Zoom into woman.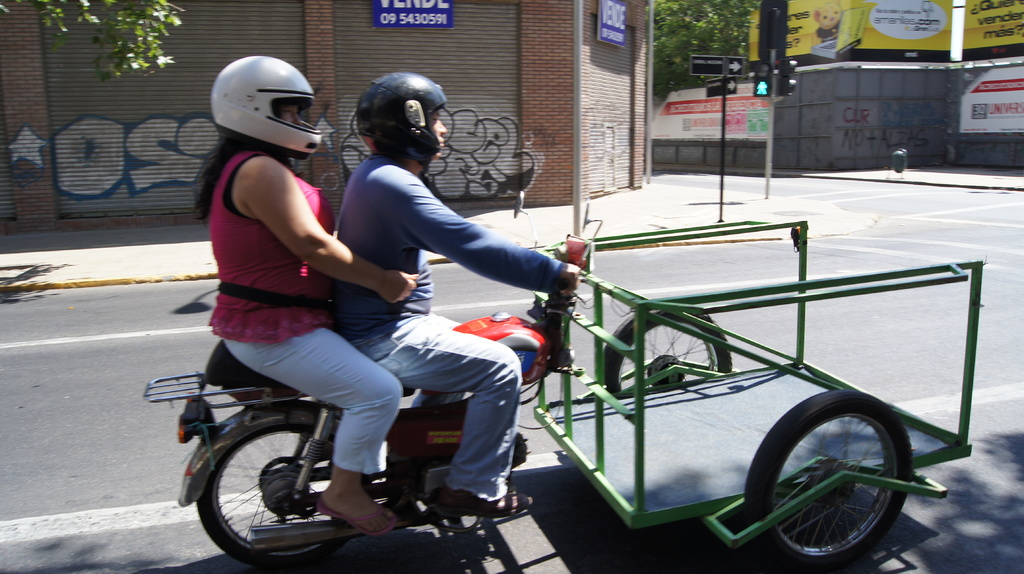
Zoom target: 183:54:431:529.
